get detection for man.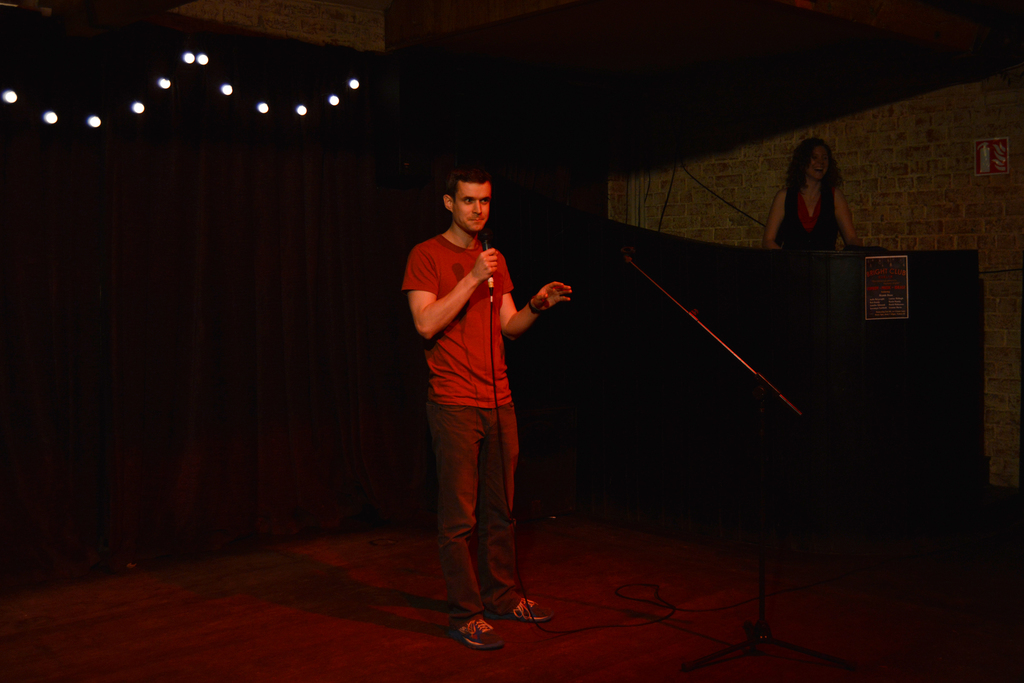
Detection: <box>398,163,577,653</box>.
